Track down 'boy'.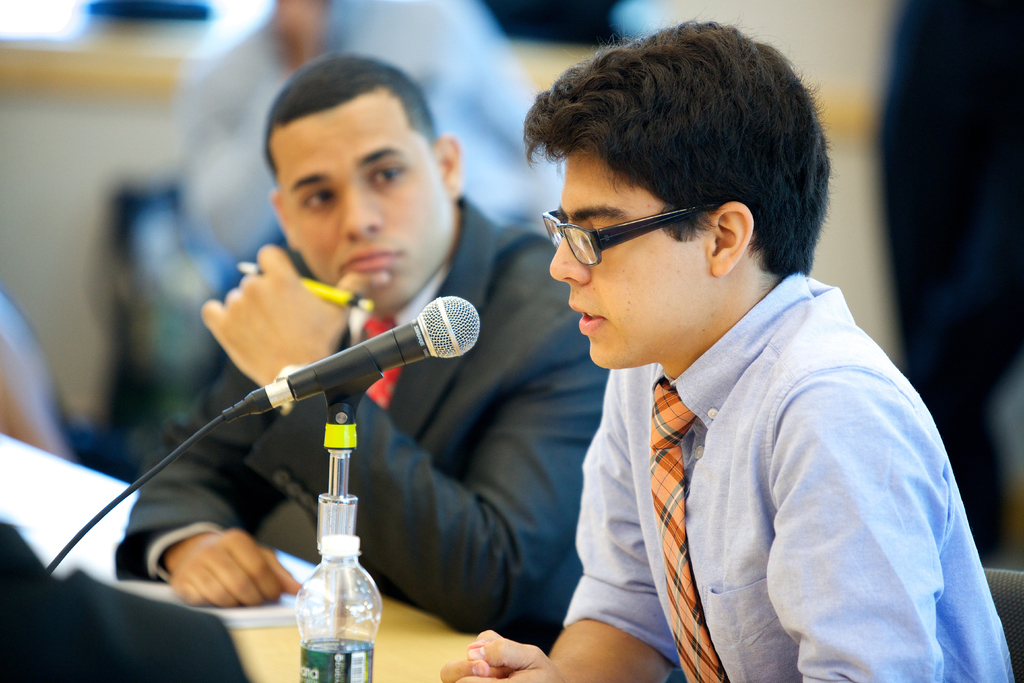
Tracked to <region>426, 12, 1018, 682</region>.
